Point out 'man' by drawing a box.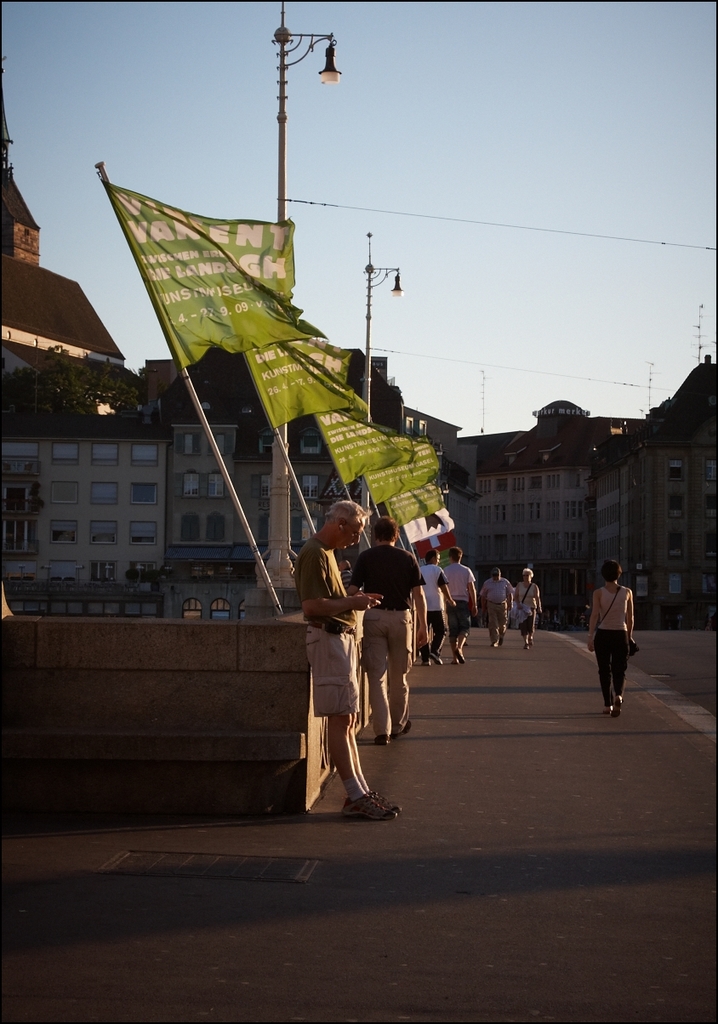
(440, 541, 476, 656).
